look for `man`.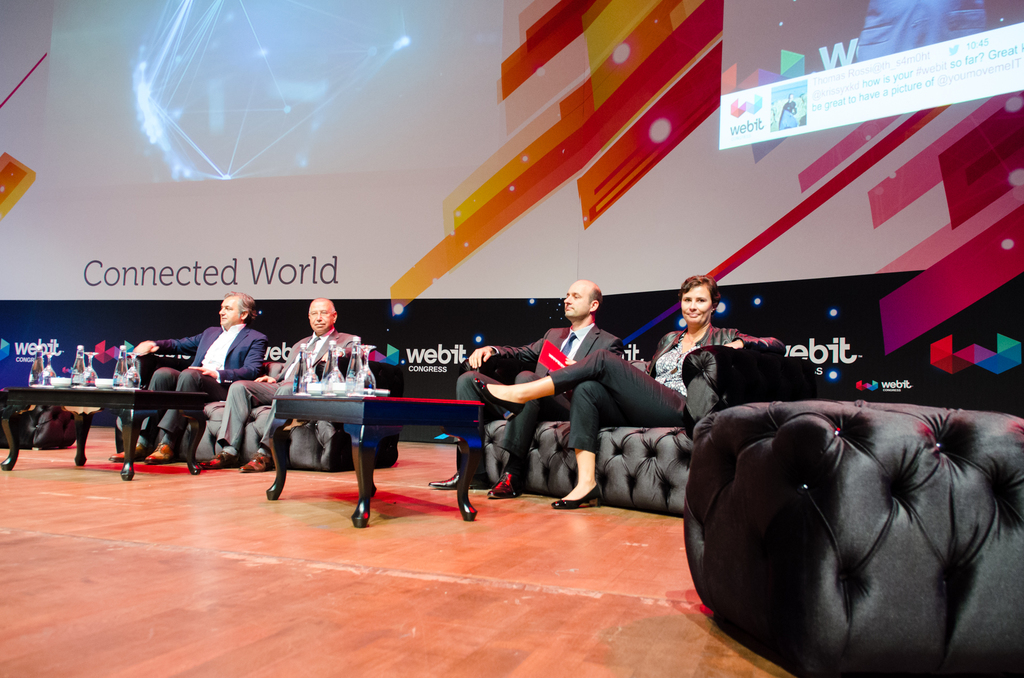
Found: [426,281,623,499].
